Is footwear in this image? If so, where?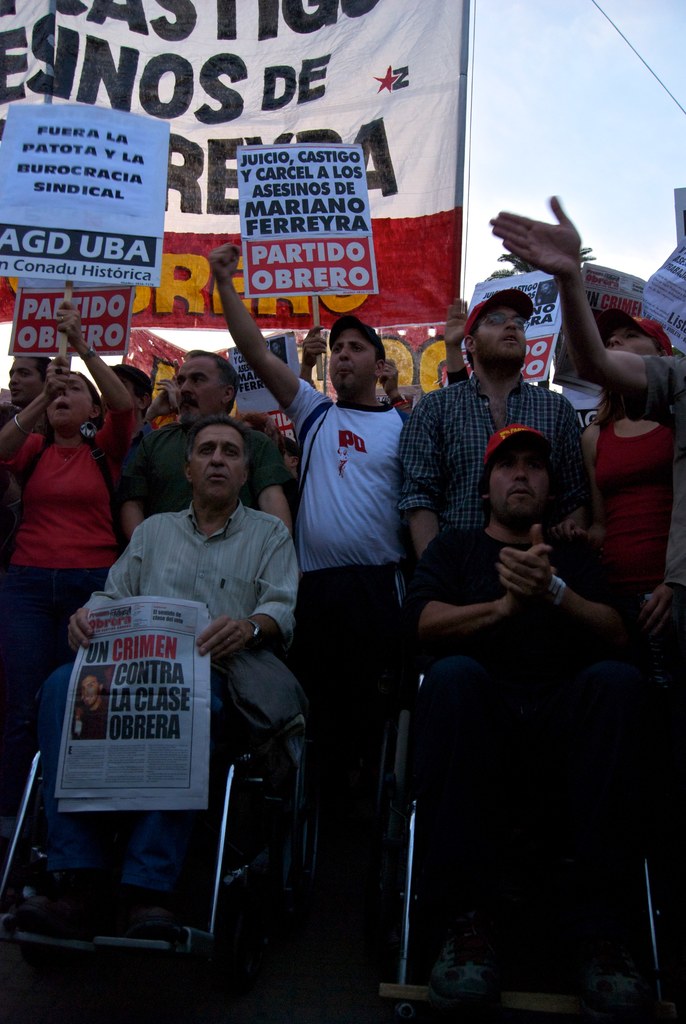
Yes, at 112 883 182 947.
